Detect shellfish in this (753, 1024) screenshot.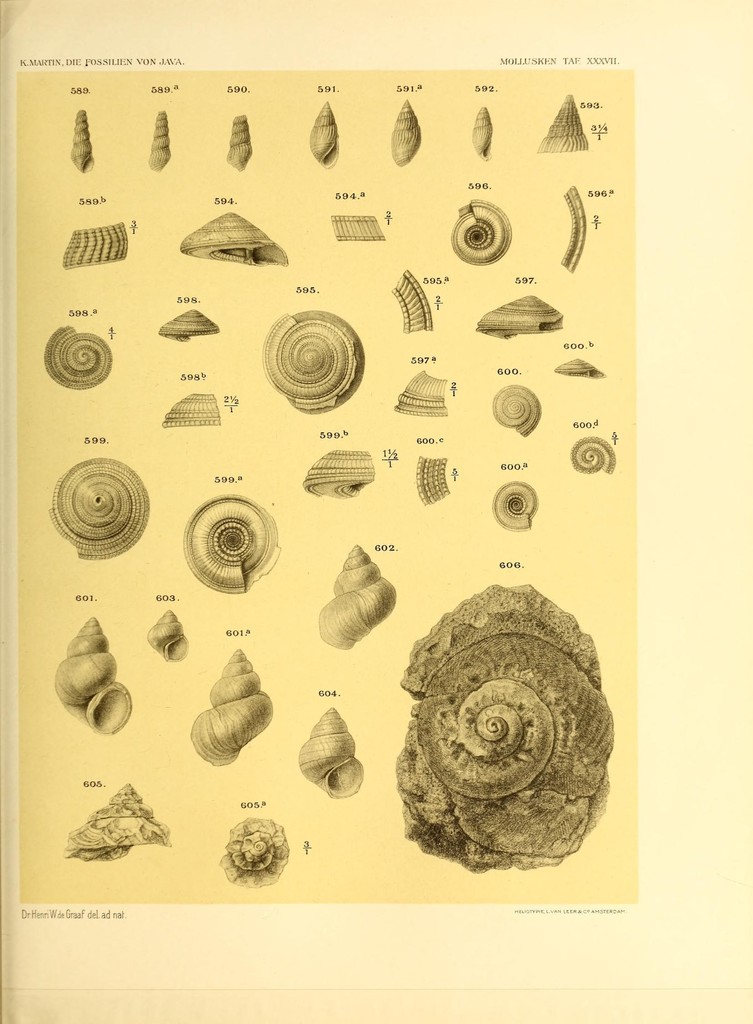
Detection: (x1=61, y1=782, x2=175, y2=864).
